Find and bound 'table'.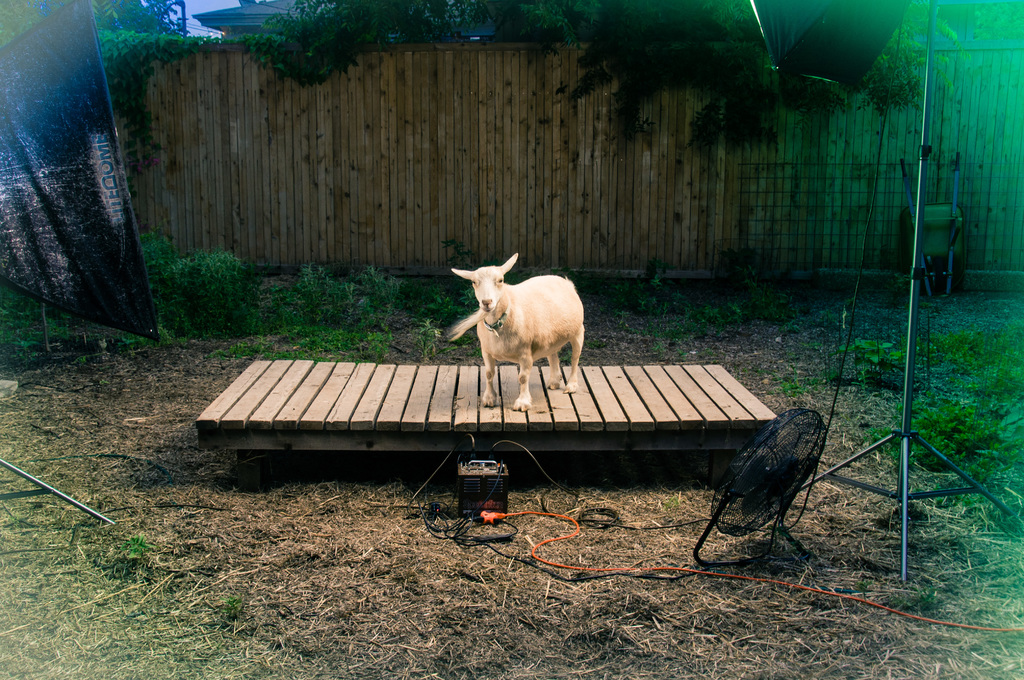
Bound: [198, 354, 776, 482].
